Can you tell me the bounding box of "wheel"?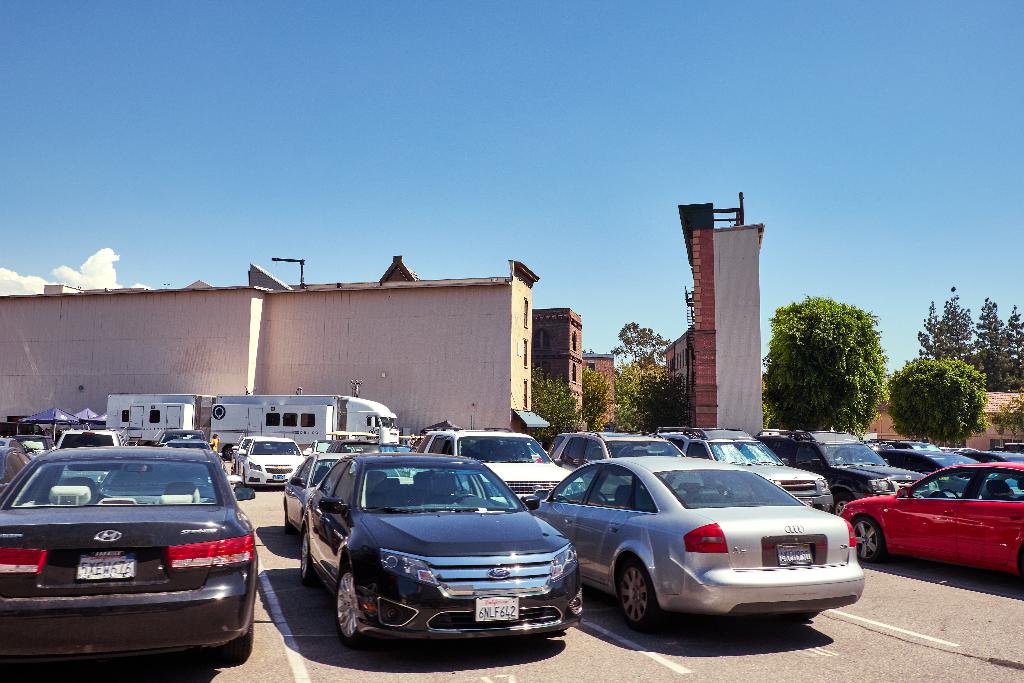
x1=614 y1=563 x2=665 y2=635.
